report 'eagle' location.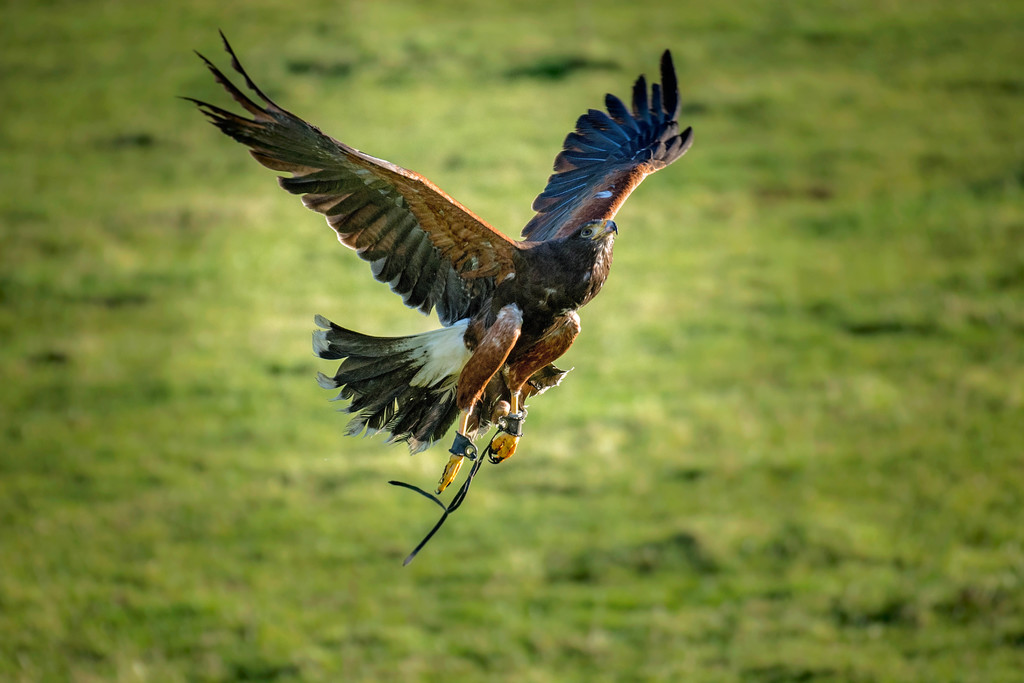
Report: <bbox>168, 26, 696, 500</bbox>.
